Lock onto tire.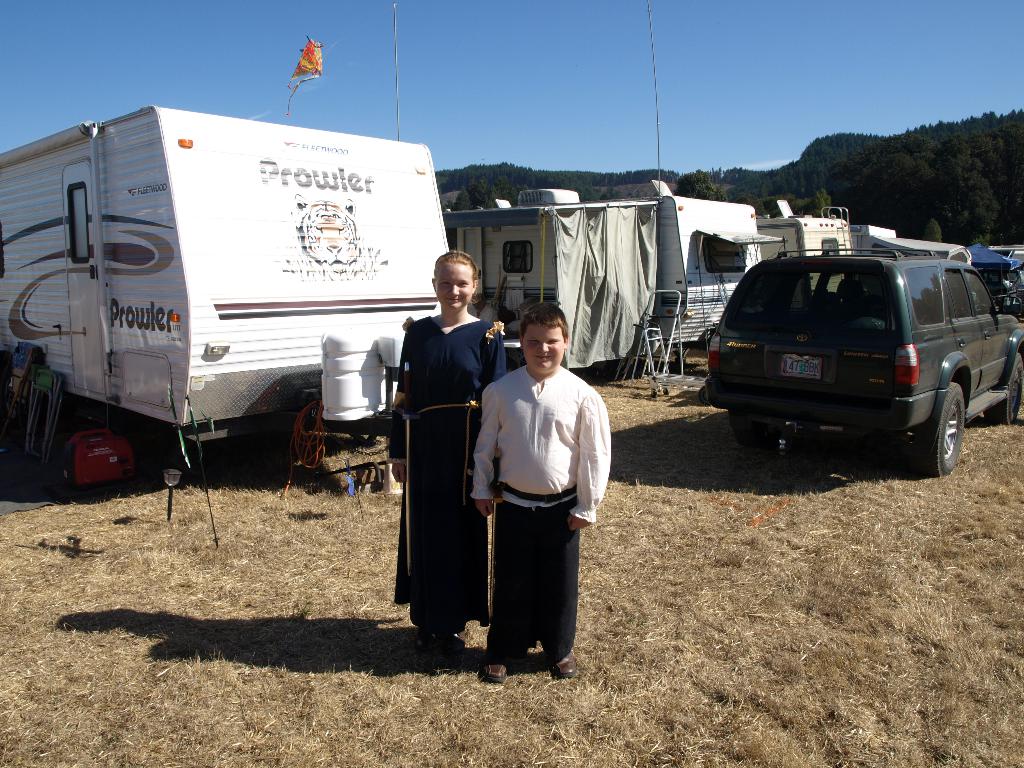
Locked: select_region(999, 352, 1017, 428).
